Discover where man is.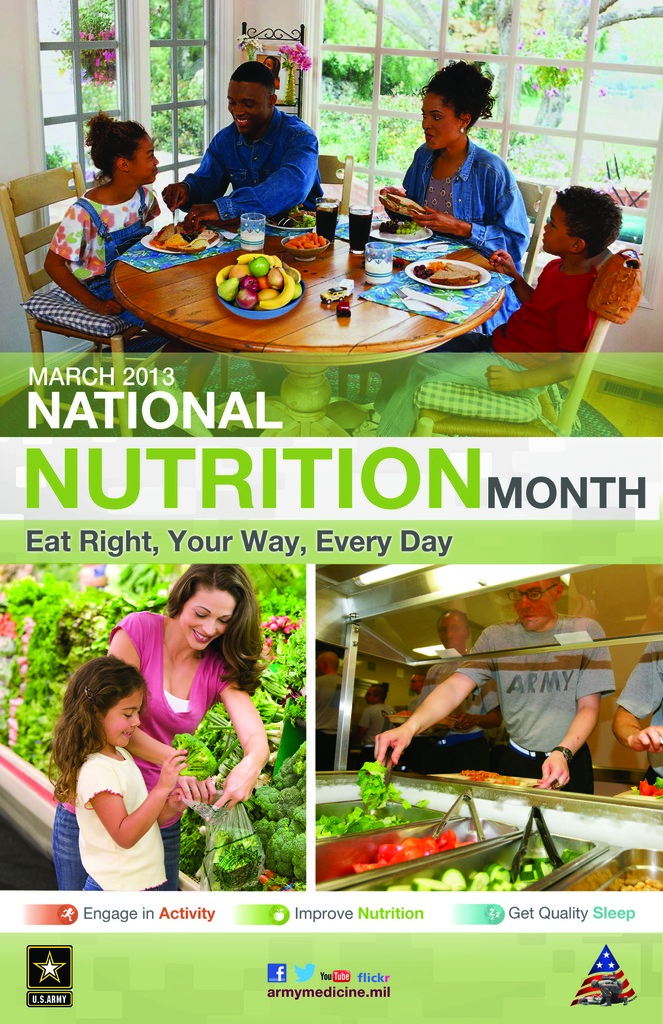
Discovered at (166, 58, 338, 242).
